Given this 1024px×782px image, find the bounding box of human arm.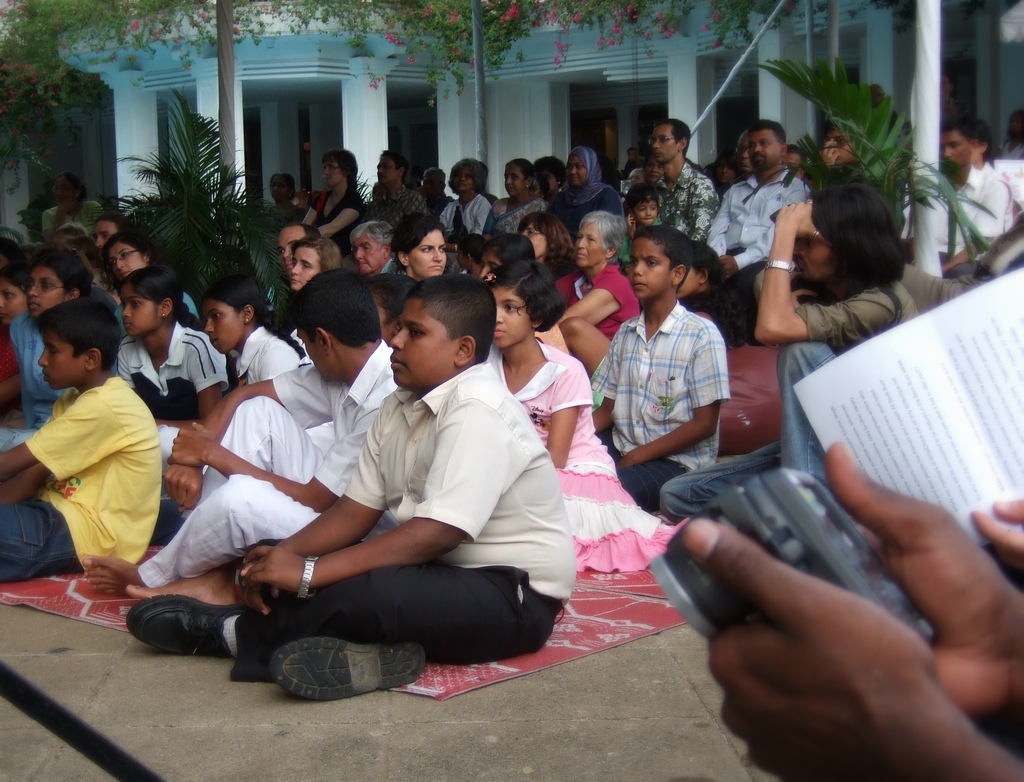
left=312, top=193, right=369, bottom=240.
